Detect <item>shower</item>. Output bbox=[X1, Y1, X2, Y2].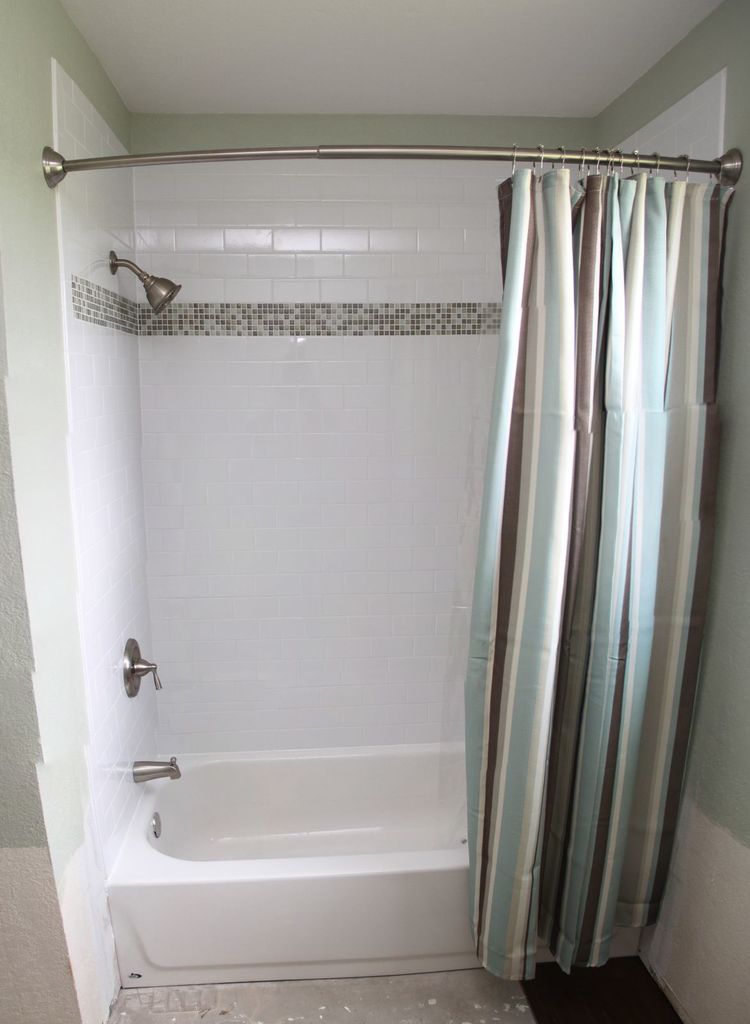
bbox=[109, 252, 179, 313].
